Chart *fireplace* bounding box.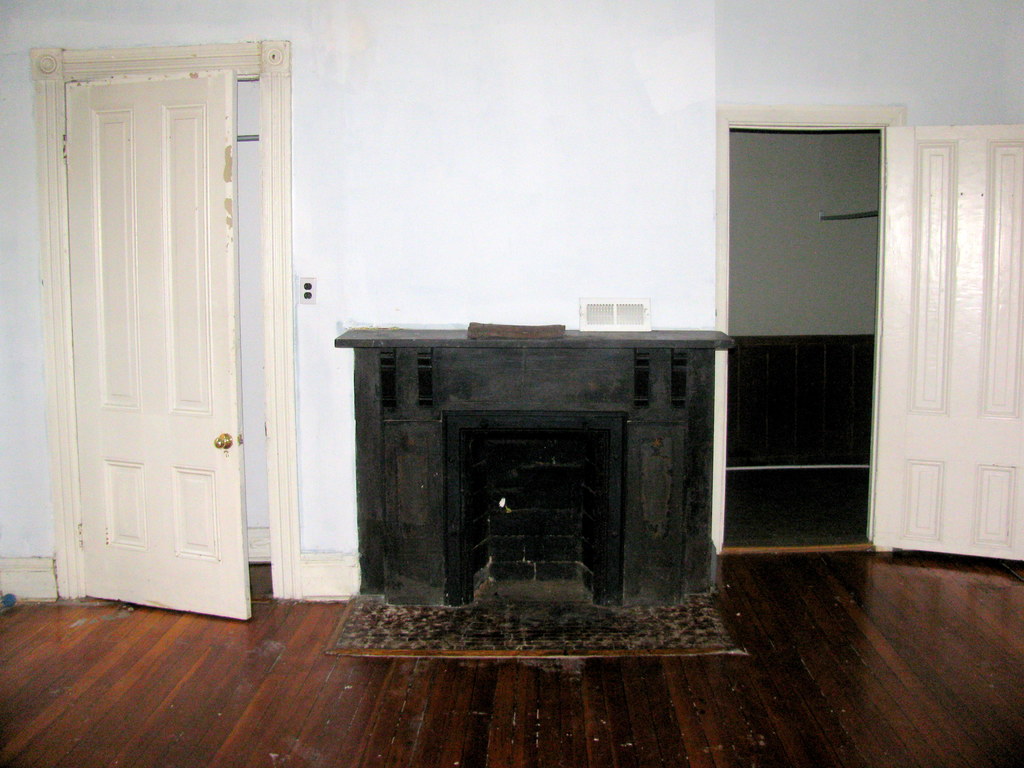
Charted: Rect(460, 428, 609, 605).
